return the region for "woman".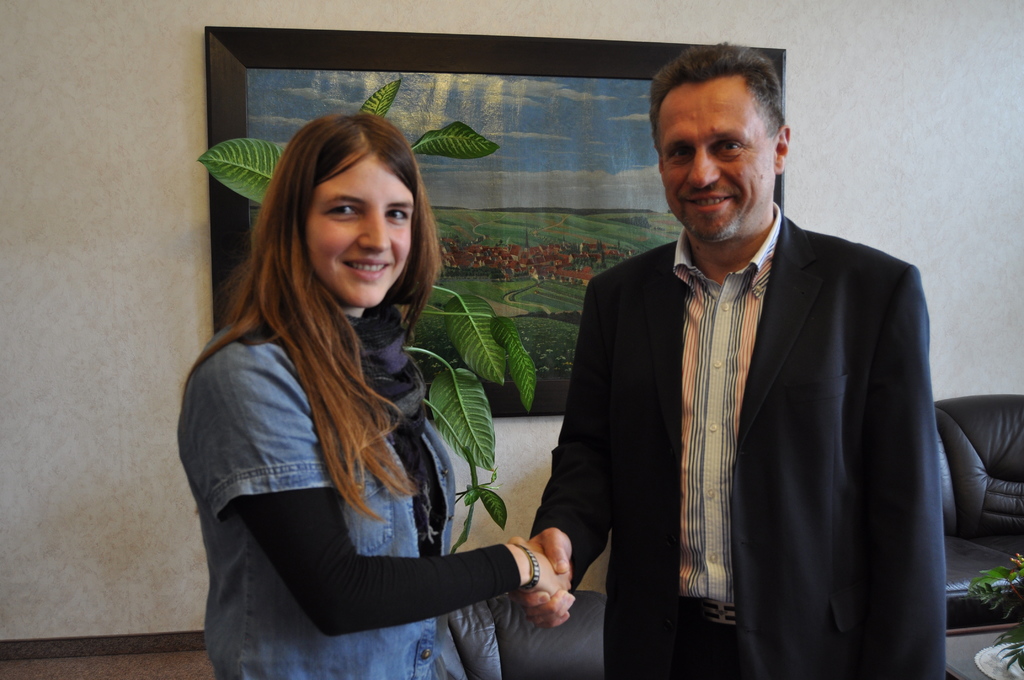
{"left": 177, "top": 104, "right": 540, "bottom": 679}.
